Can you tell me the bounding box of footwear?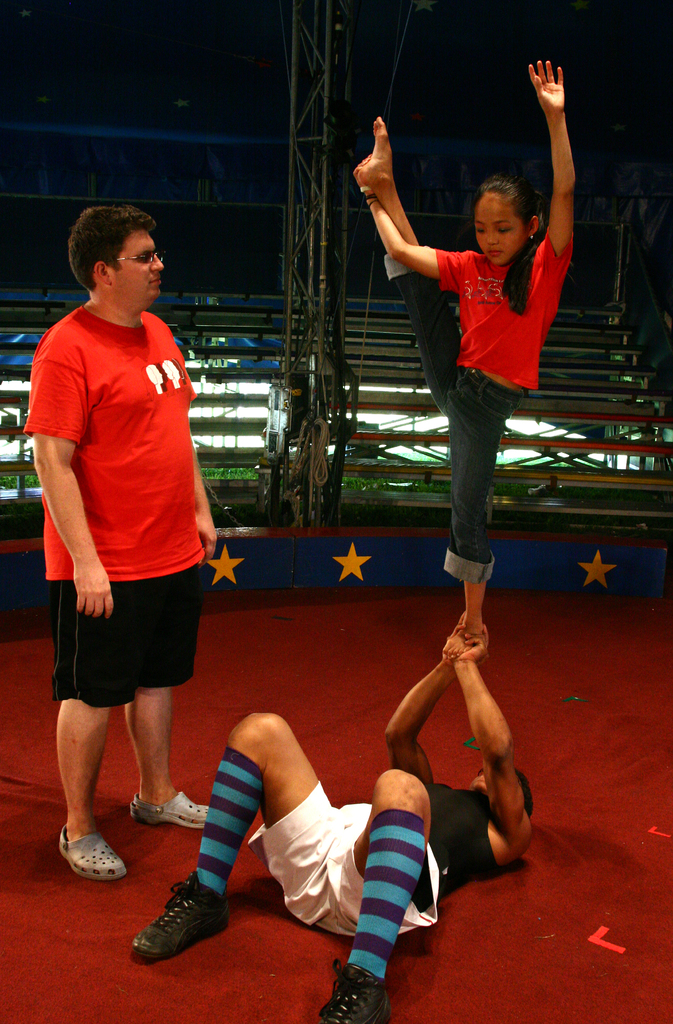
locate(56, 821, 127, 883).
